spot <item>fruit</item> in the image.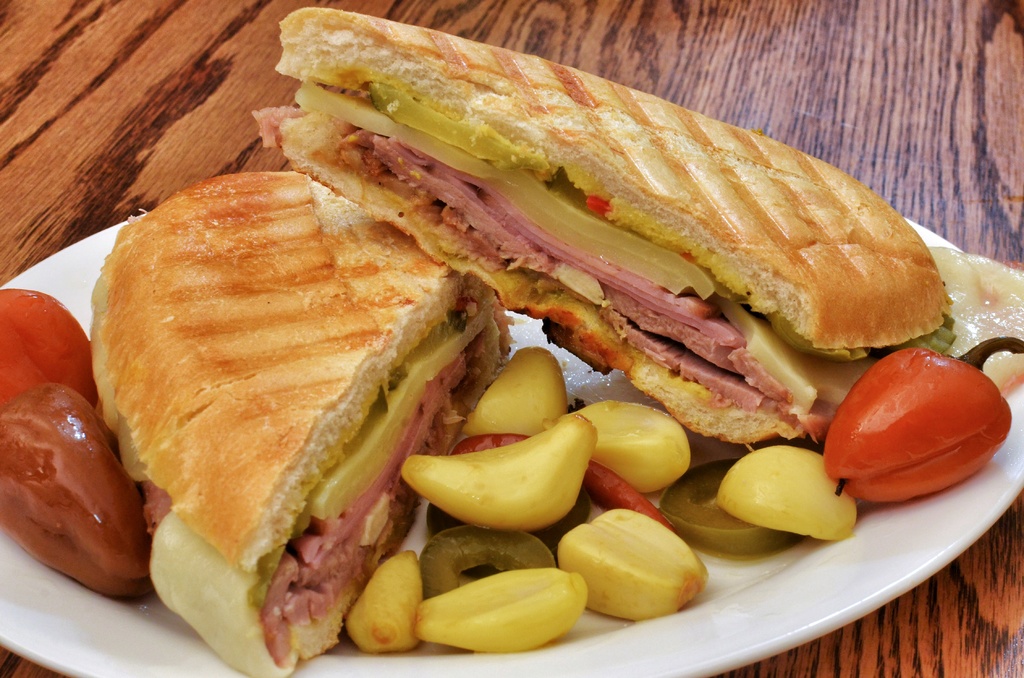
<item>fruit</item> found at [417,517,556,603].
